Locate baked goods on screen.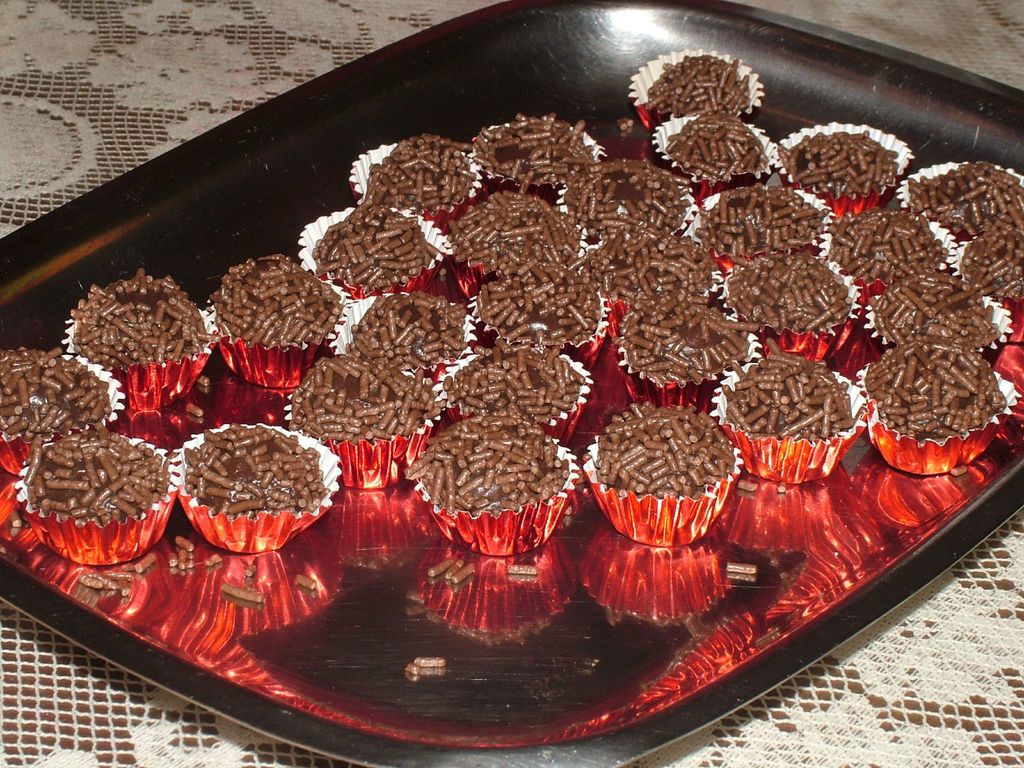
On screen at 597, 396, 740, 500.
